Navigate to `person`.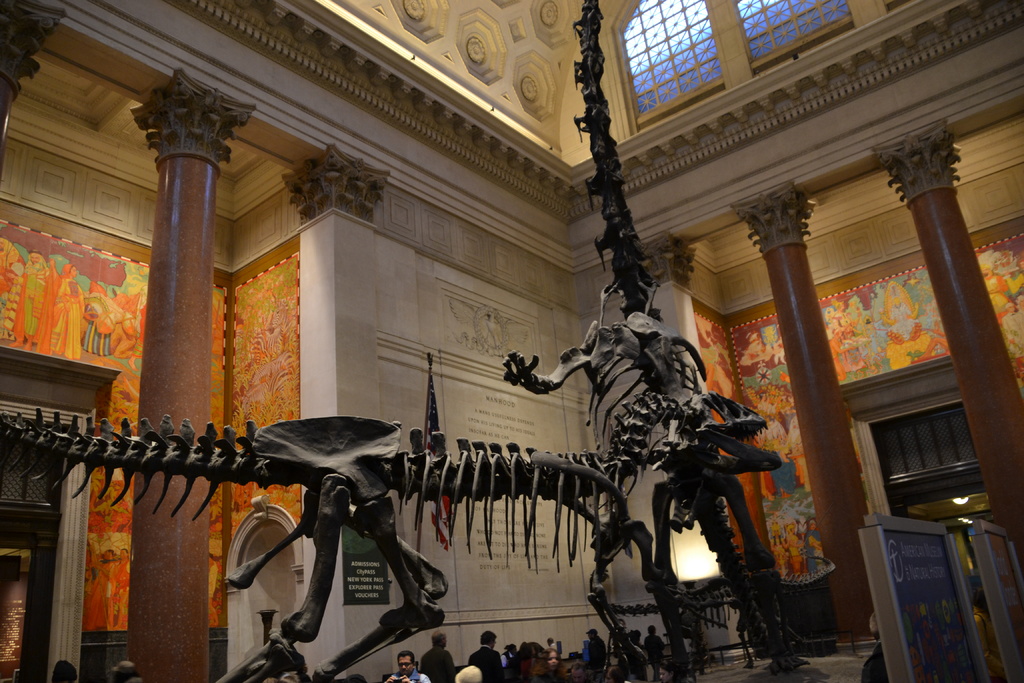
Navigation target: 111,484,134,543.
